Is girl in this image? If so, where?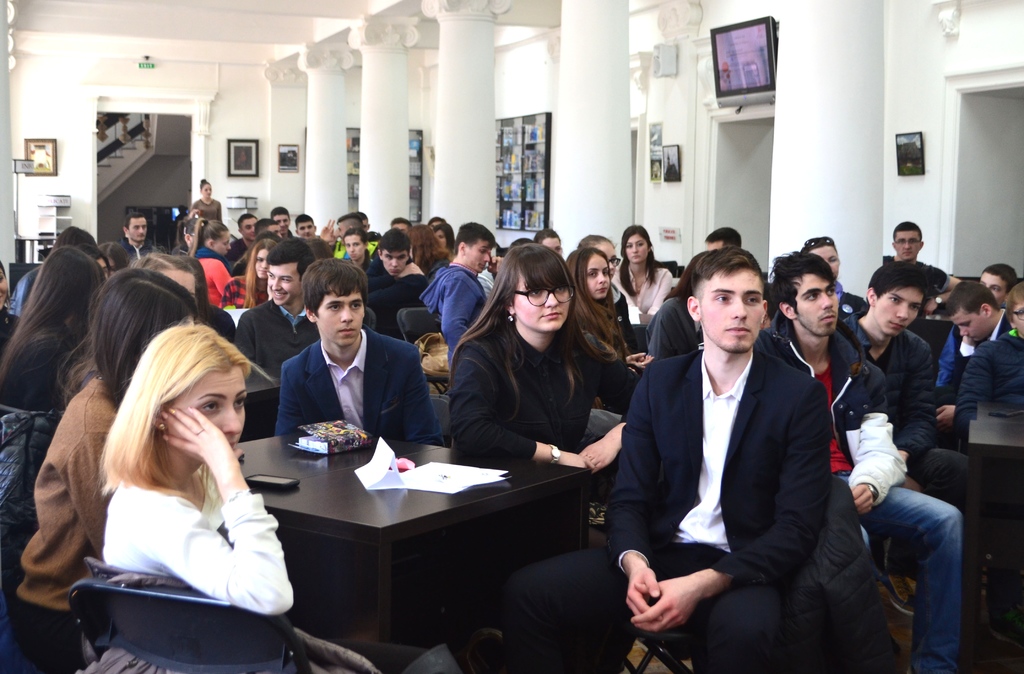
Yes, at bbox=[221, 239, 276, 309].
